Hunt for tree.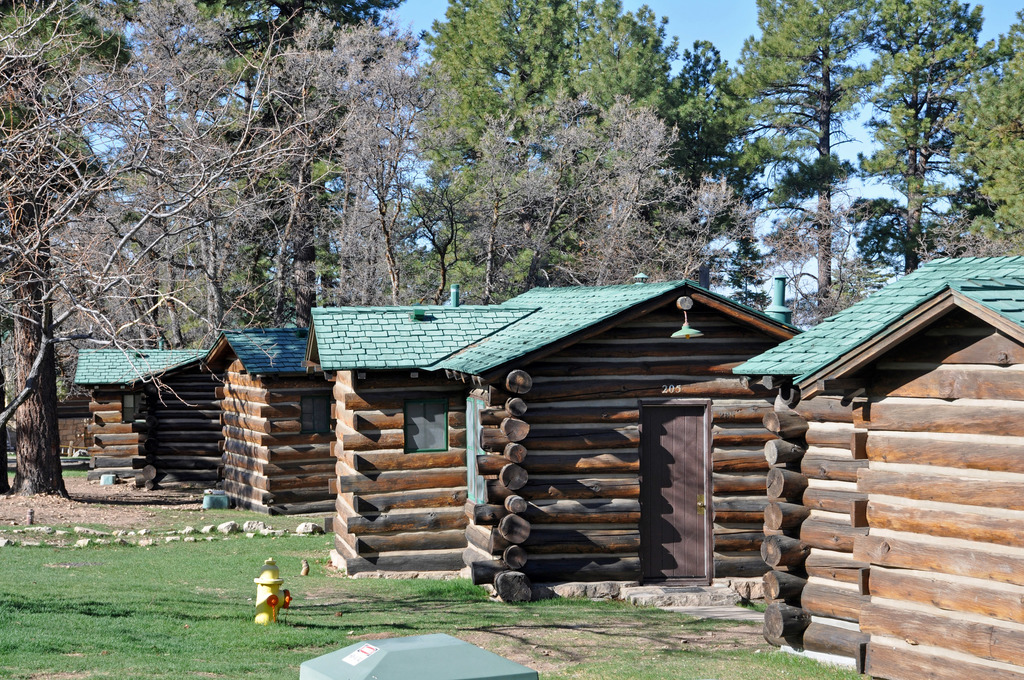
Hunted down at 700/0/948/337.
